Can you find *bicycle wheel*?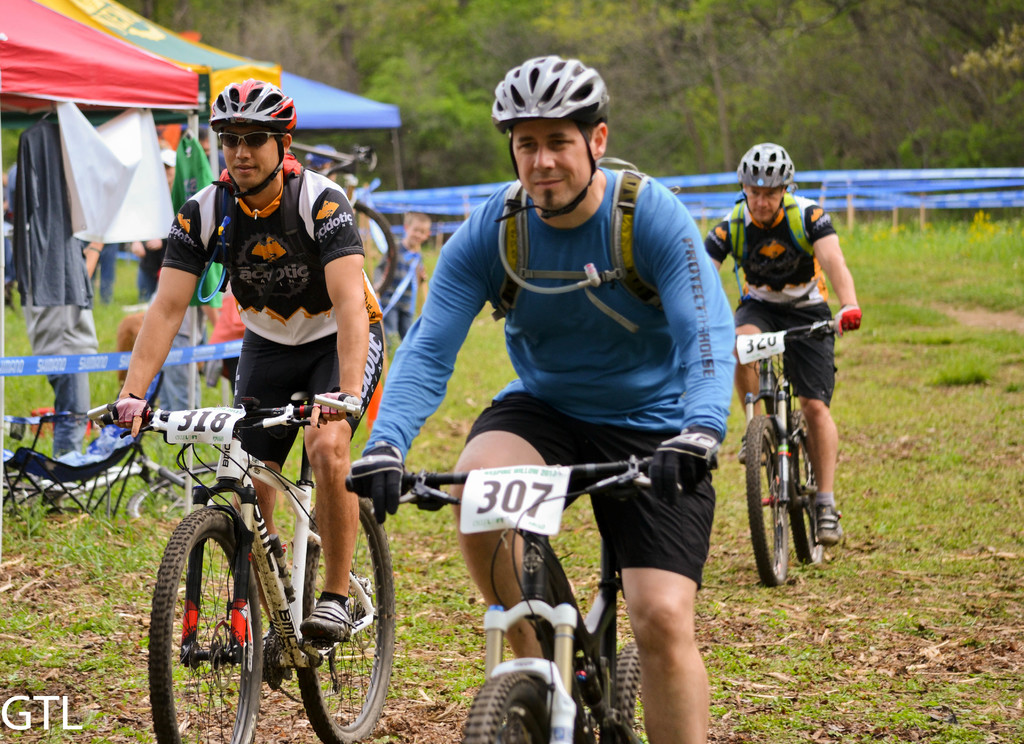
Yes, bounding box: 789:414:817:569.
